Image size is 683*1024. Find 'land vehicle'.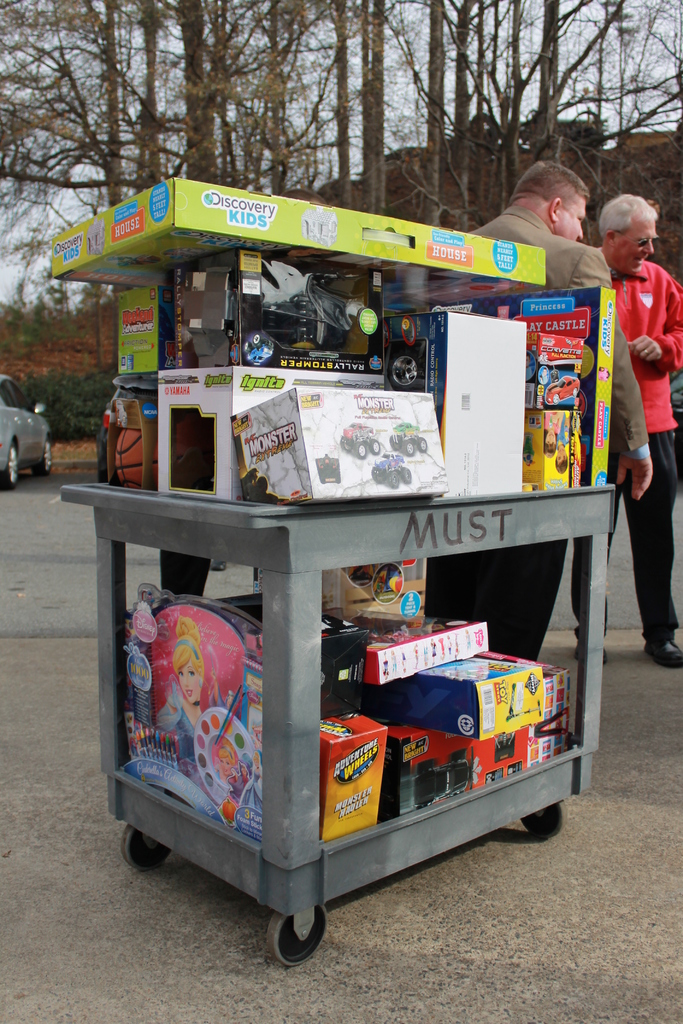
<region>544, 374, 581, 406</region>.
